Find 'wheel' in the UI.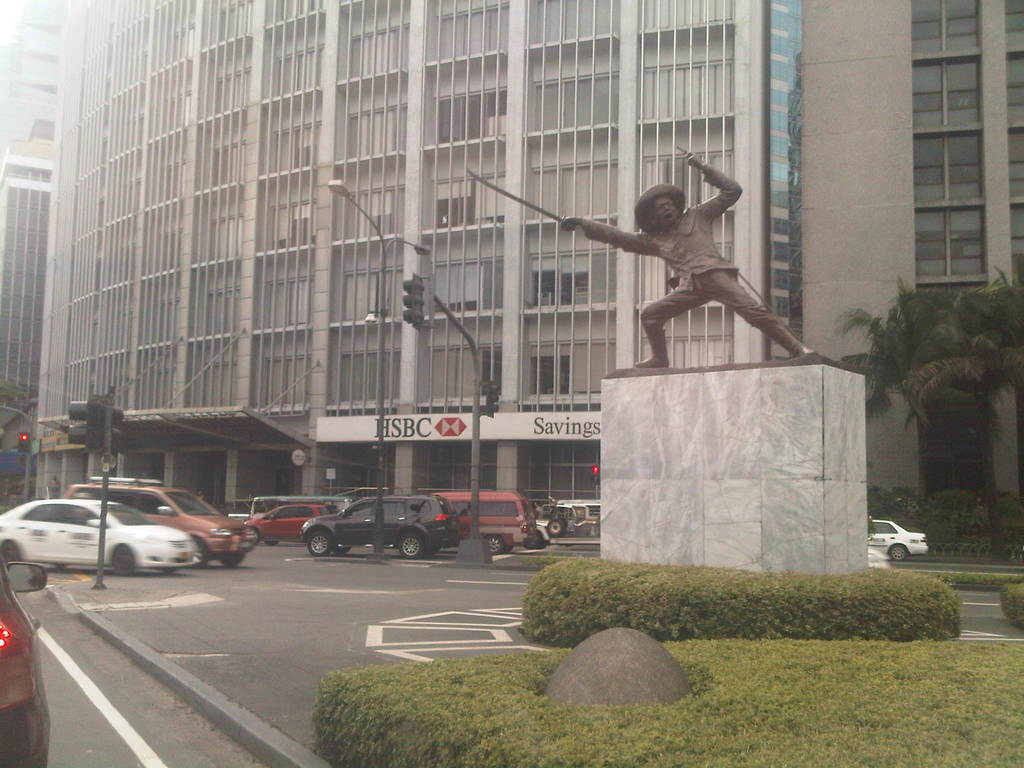
UI element at locate(518, 529, 547, 550).
